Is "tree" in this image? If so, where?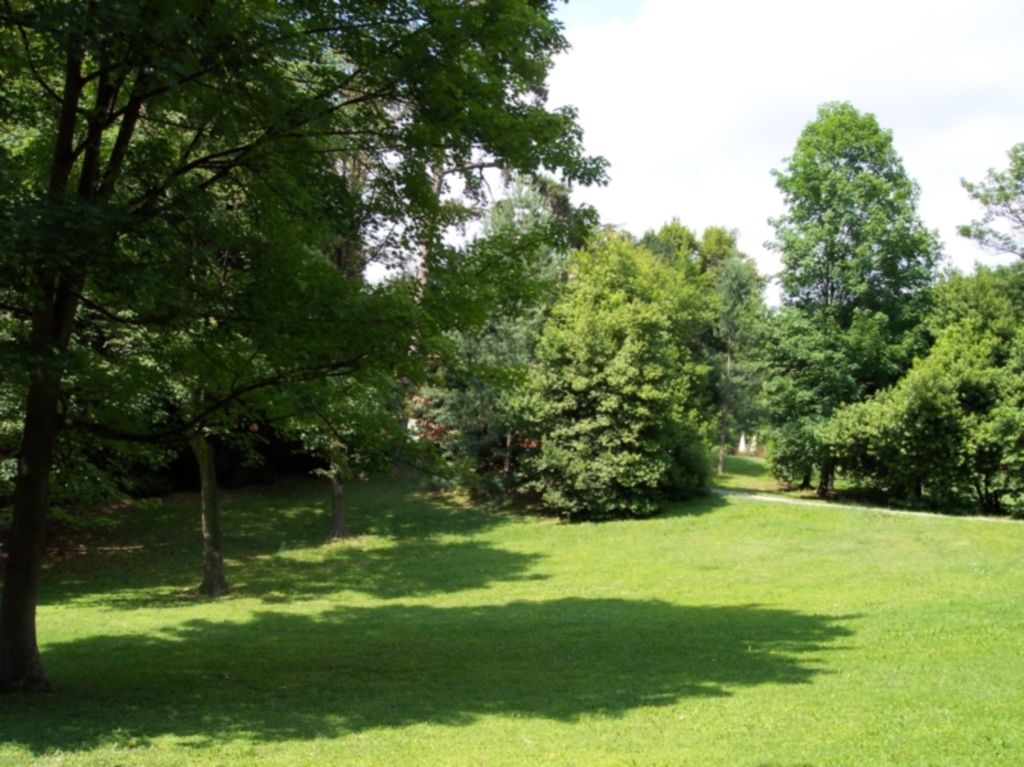
Yes, at x1=0 y1=0 x2=609 y2=700.
